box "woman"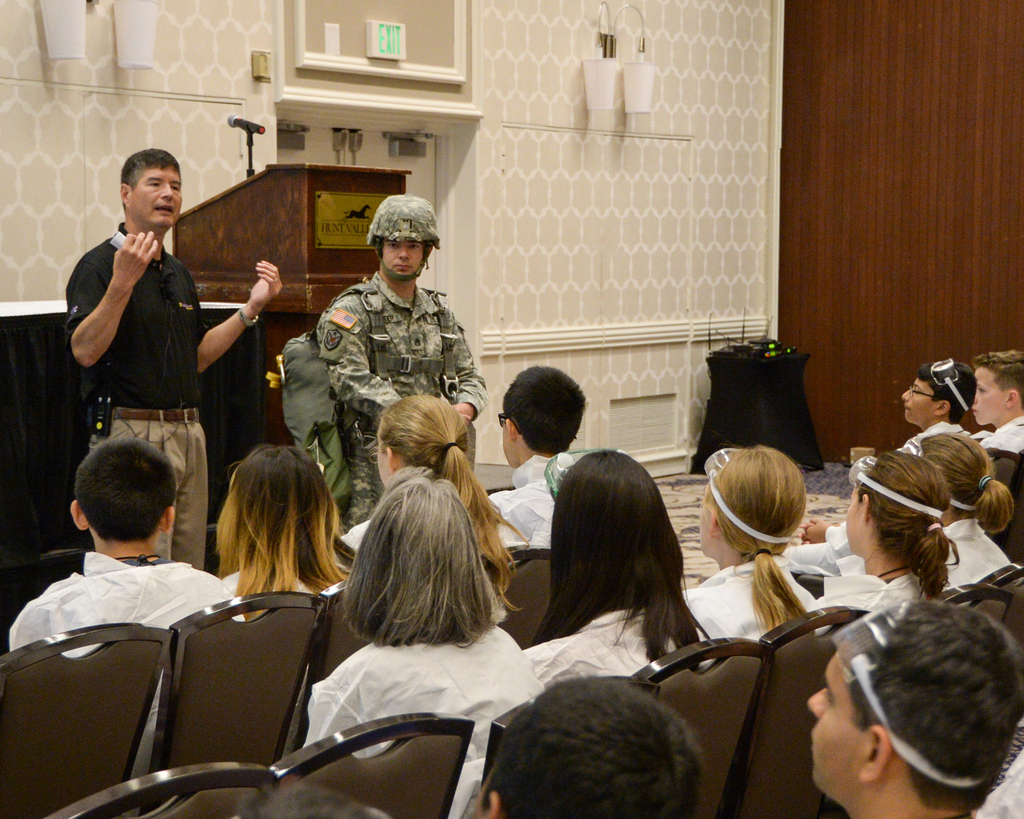
select_region(211, 444, 360, 624)
